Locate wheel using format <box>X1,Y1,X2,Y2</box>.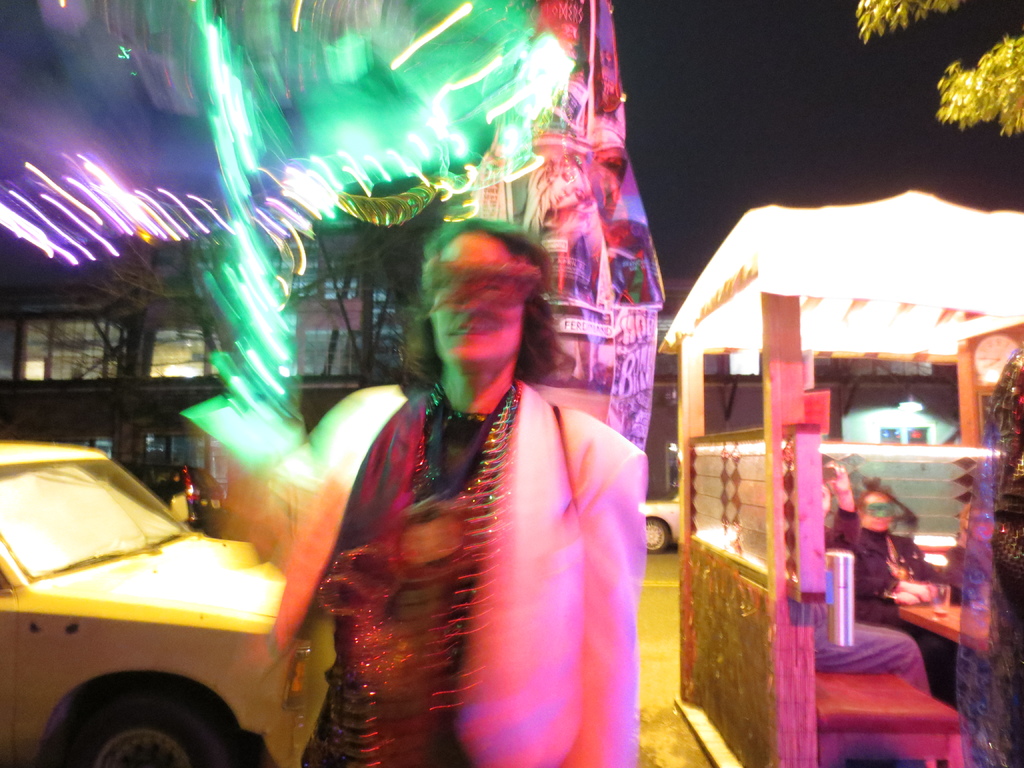
<box>60,693,238,767</box>.
